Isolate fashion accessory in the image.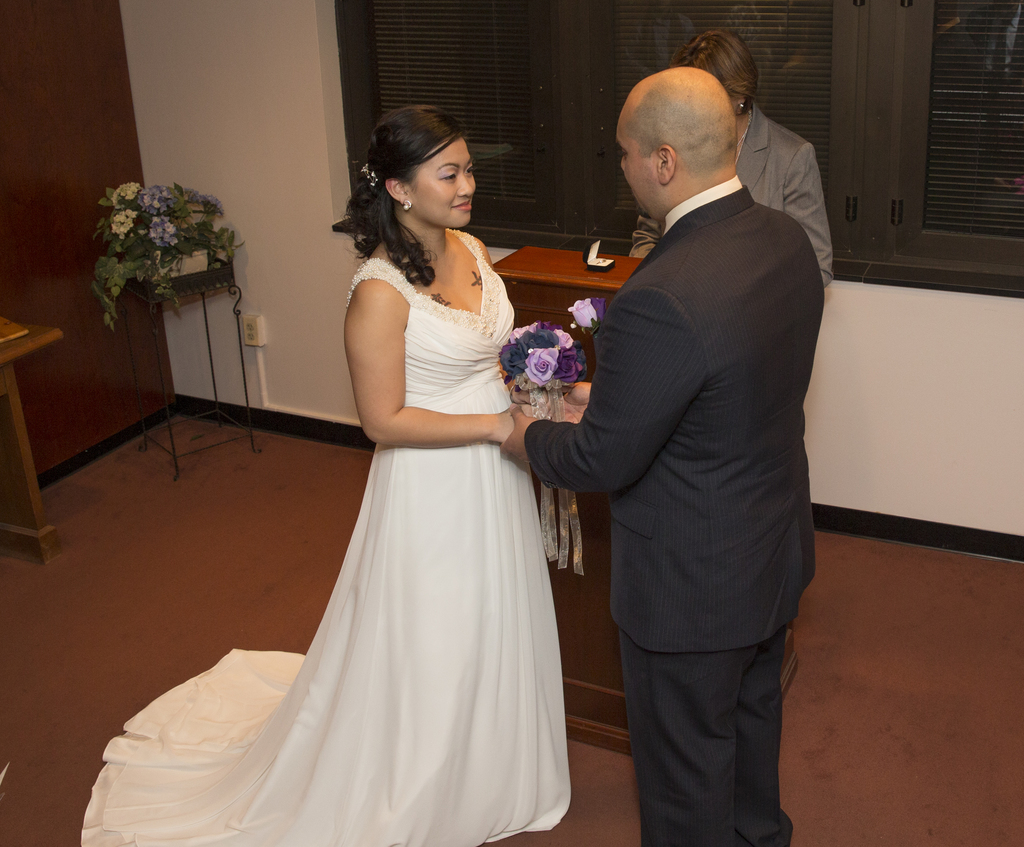
Isolated region: (594,256,607,267).
